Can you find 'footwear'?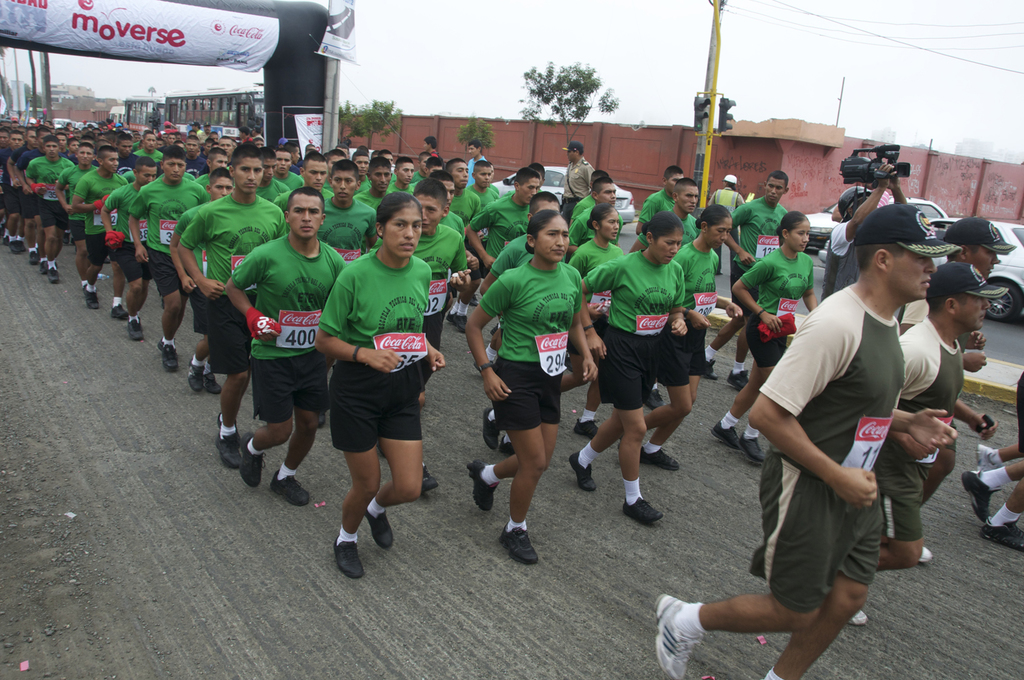
Yes, bounding box: bbox(615, 490, 664, 526).
